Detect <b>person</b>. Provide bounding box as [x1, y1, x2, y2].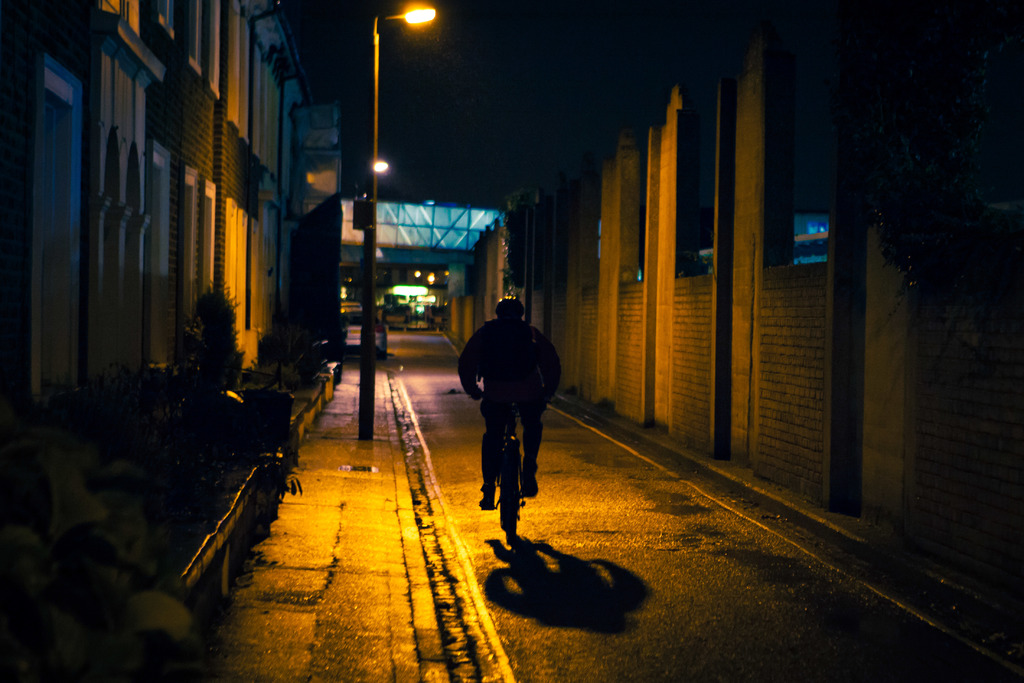
[465, 290, 556, 550].
